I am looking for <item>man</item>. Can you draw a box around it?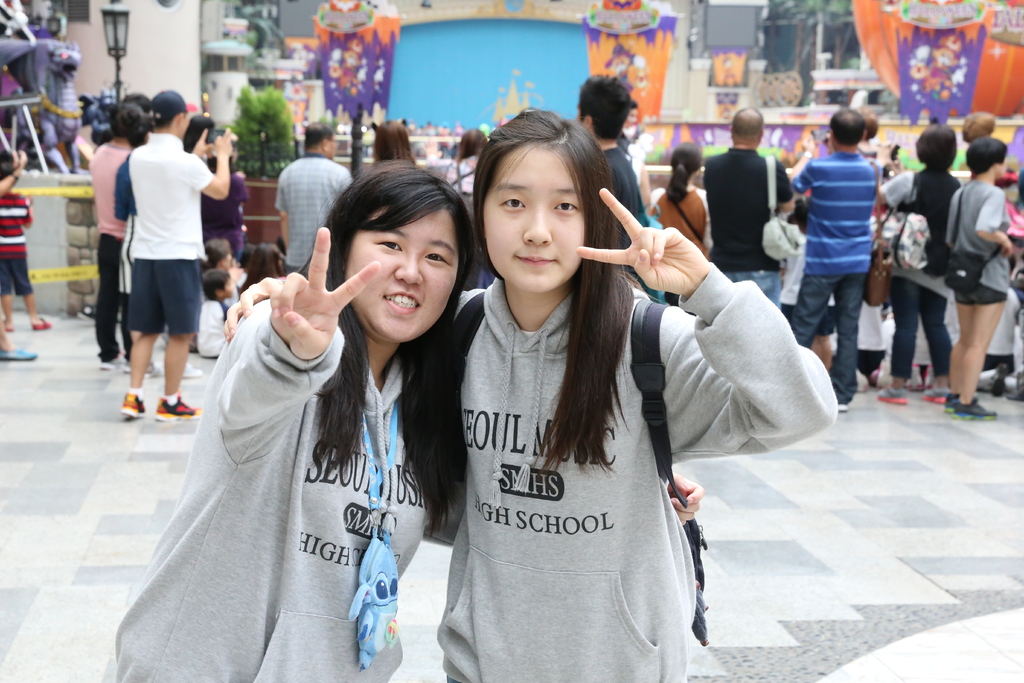
Sure, the bounding box is left=701, top=104, right=798, bottom=307.
